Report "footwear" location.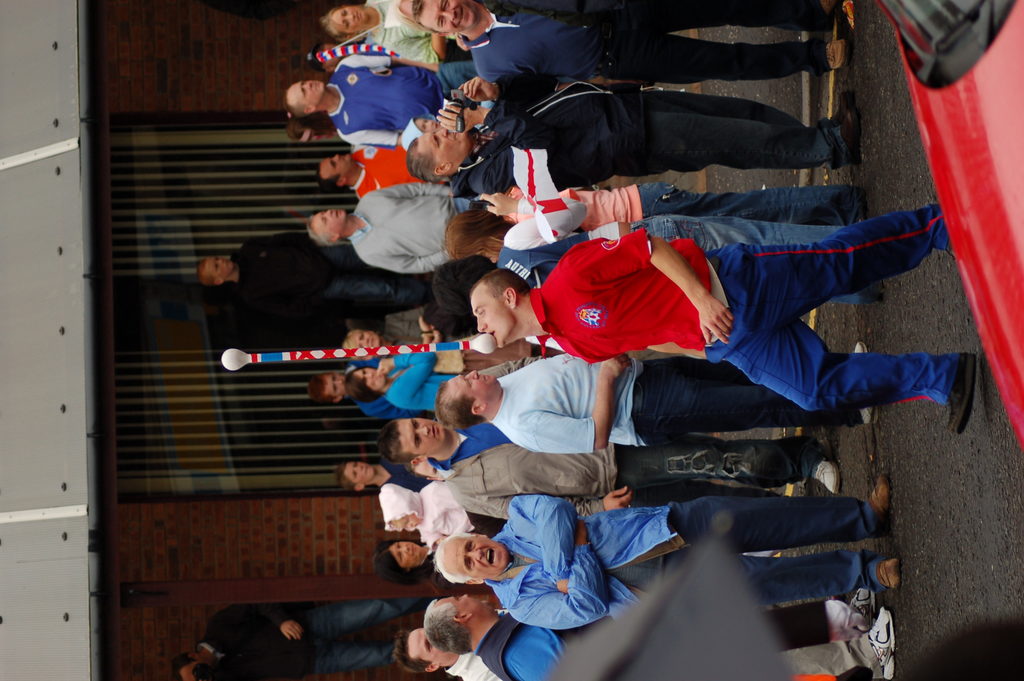
Report: (left=851, top=347, right=883, bottom=428).
